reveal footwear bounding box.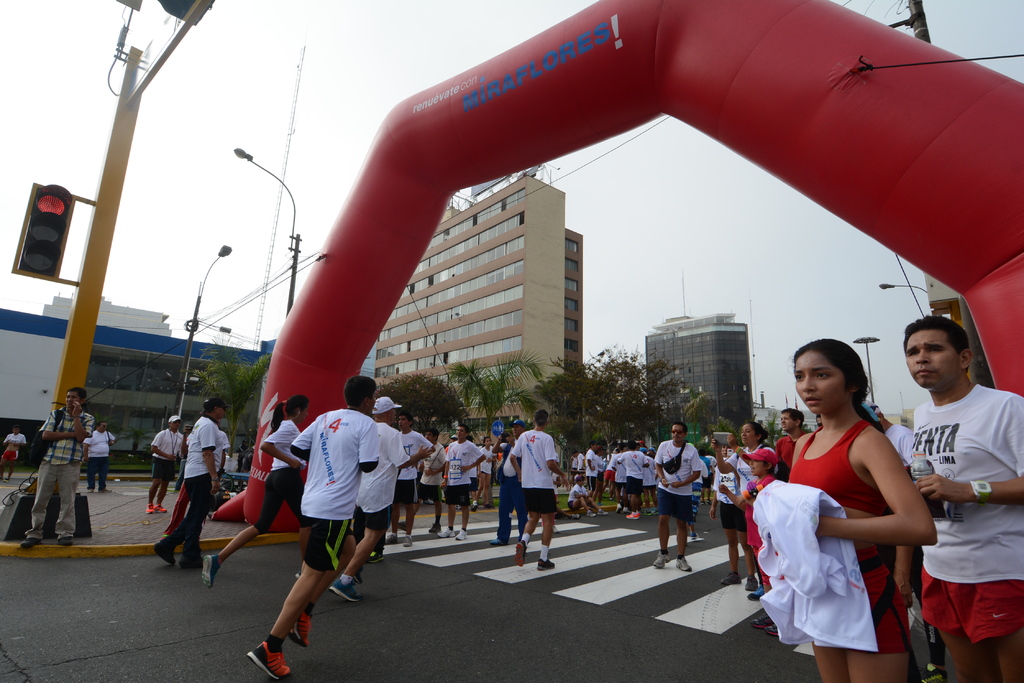
Revealed: select_region(721, 568, 745, 587).
